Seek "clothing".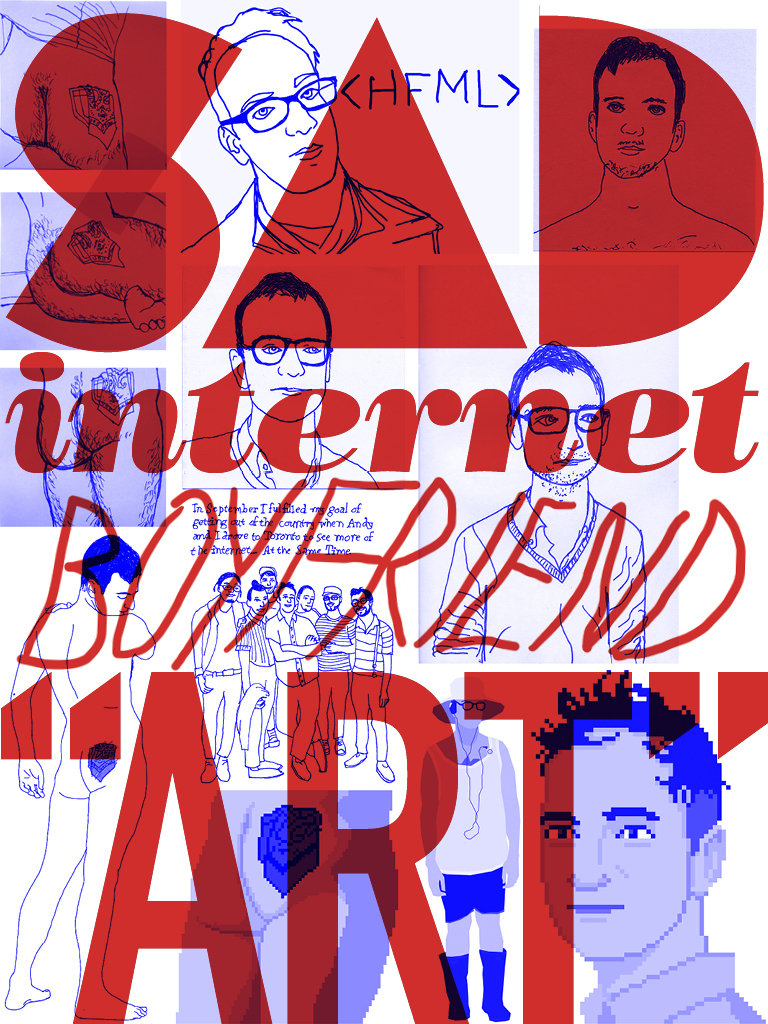
x1=431, y1=480, x2=642, y2=659.
